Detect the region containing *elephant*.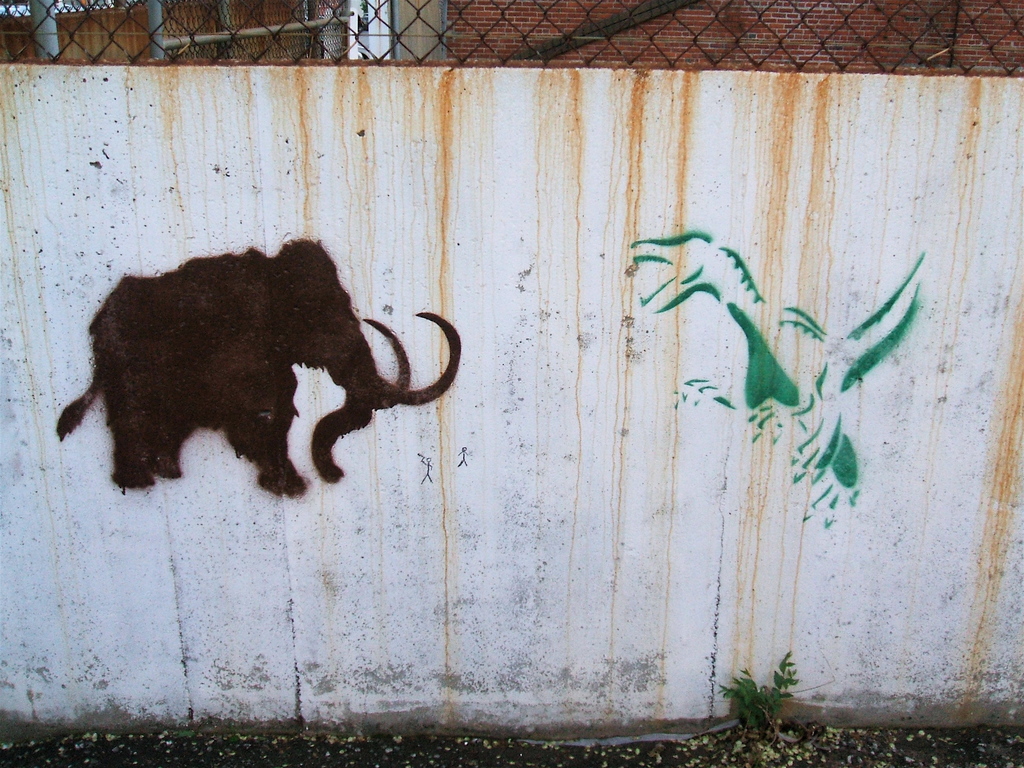
[68,230,458,533].
